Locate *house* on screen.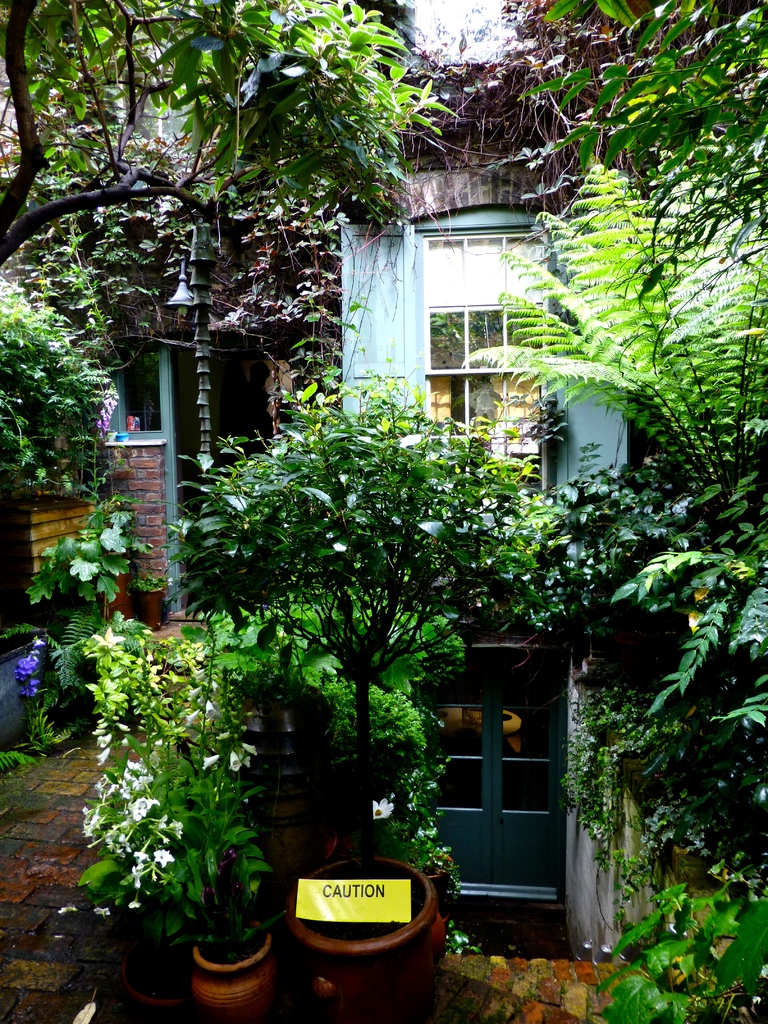
On screen at 335, 28, 652, 958.
